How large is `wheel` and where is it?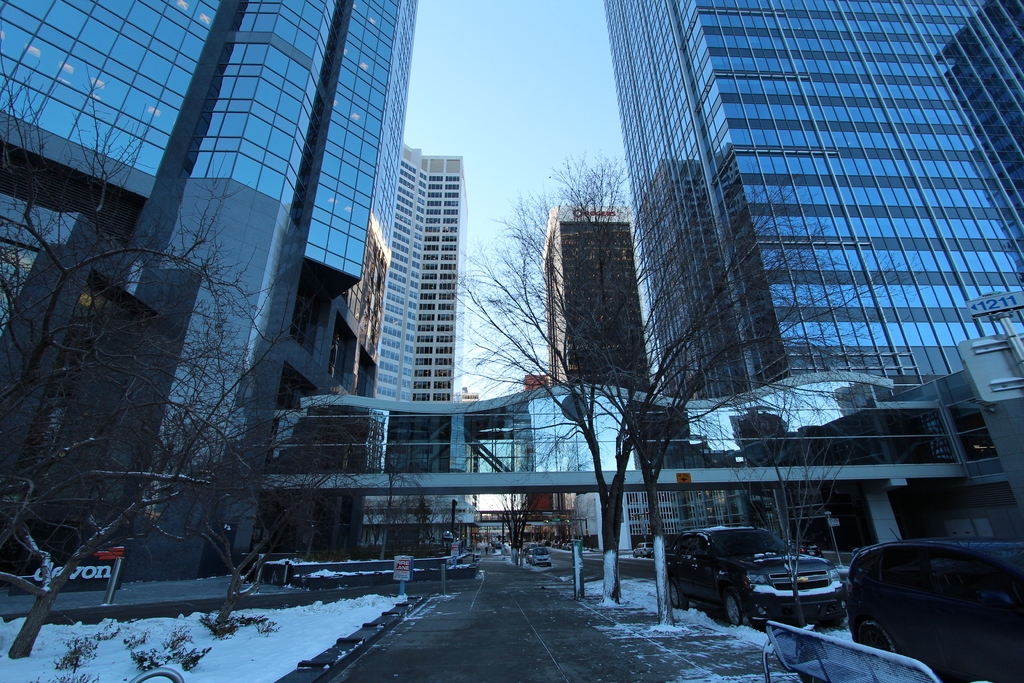
Bounding box: (x1=724, y1=586, x2=740, y2=624).
